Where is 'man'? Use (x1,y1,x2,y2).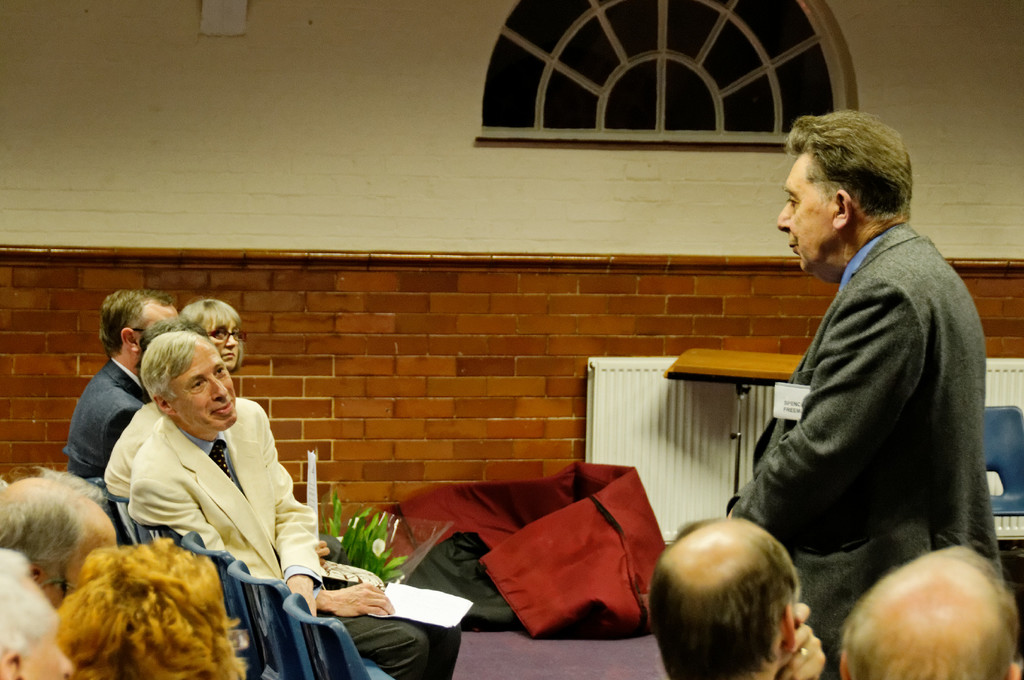
(127,332,459,679).
